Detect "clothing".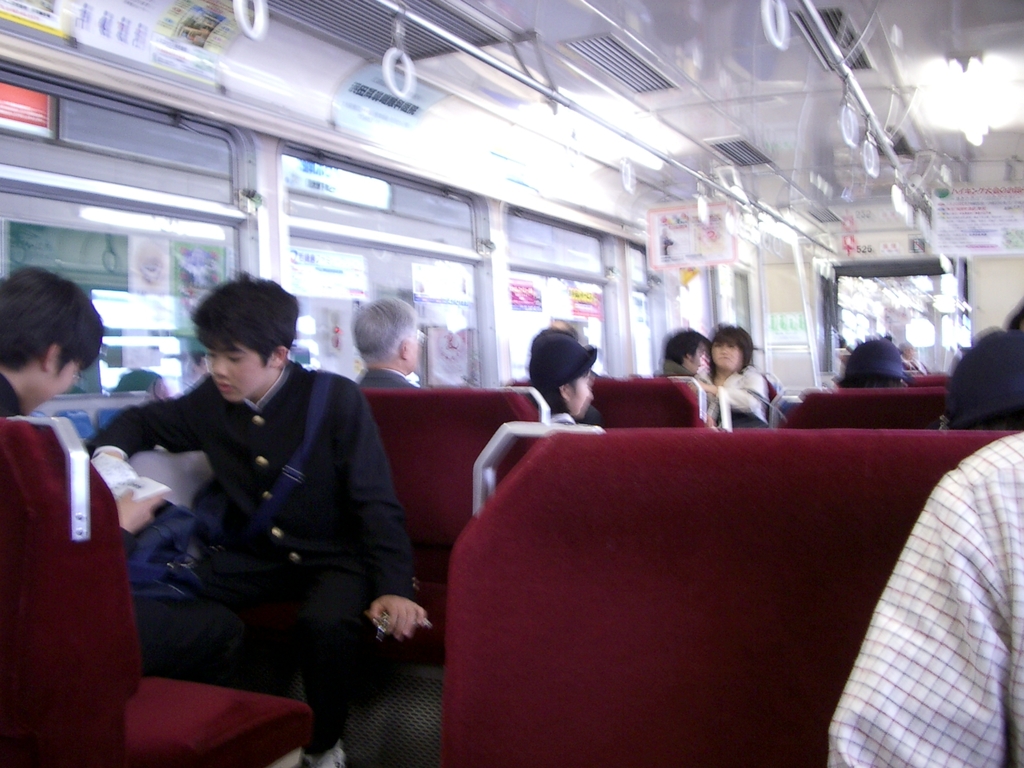
Detected at 355,365,410,390.
